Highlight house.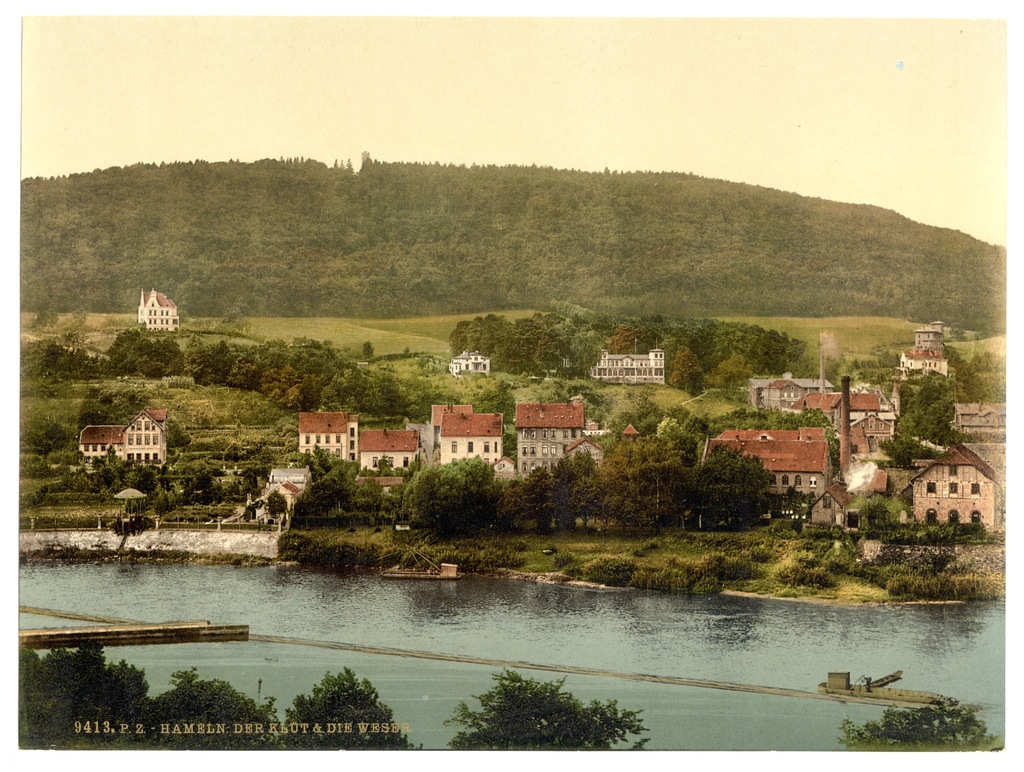
Highlighted region: crop(77, 408, 172, 456).
